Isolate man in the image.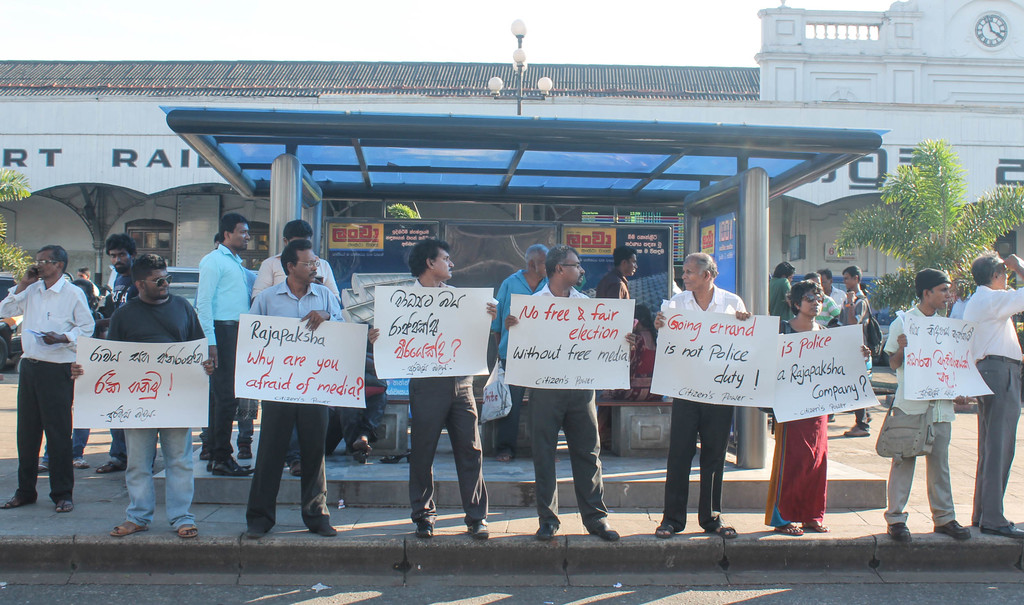
Isolated region: rect(266, 215, 348, 480).
